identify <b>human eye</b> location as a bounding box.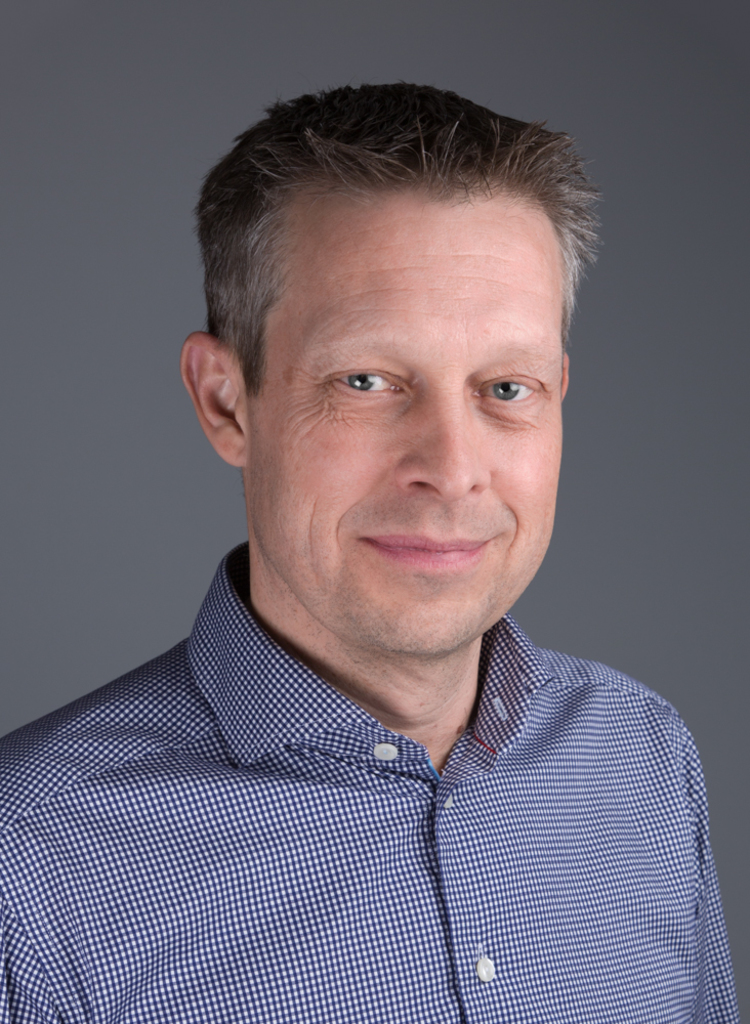
<box>470,366,555,412</box>.
